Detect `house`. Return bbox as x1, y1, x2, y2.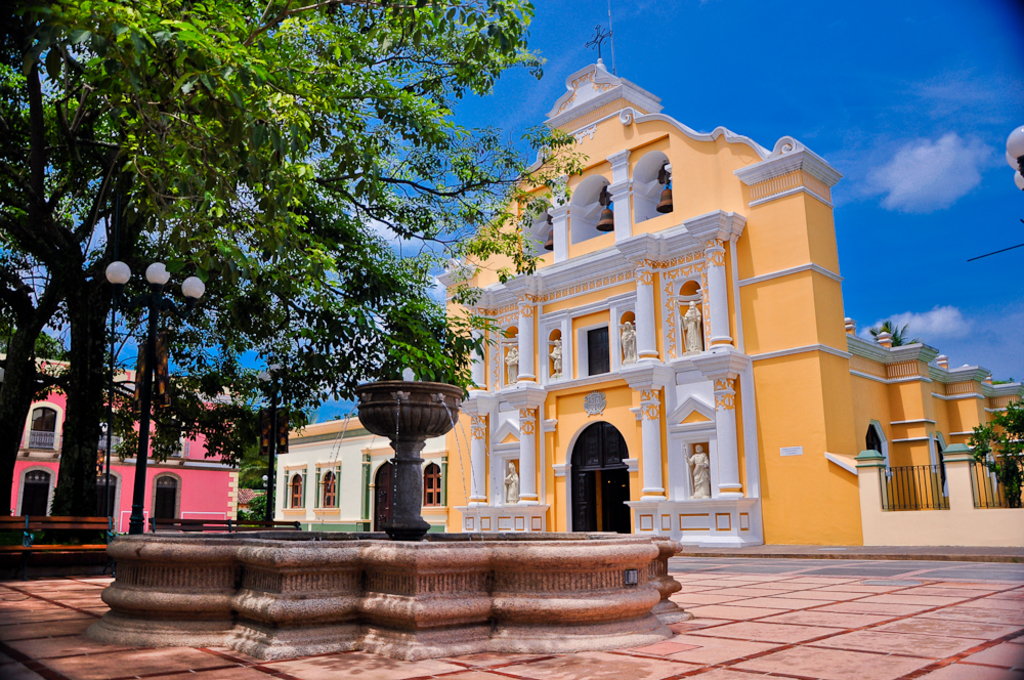
263, 408, 449, 539.
